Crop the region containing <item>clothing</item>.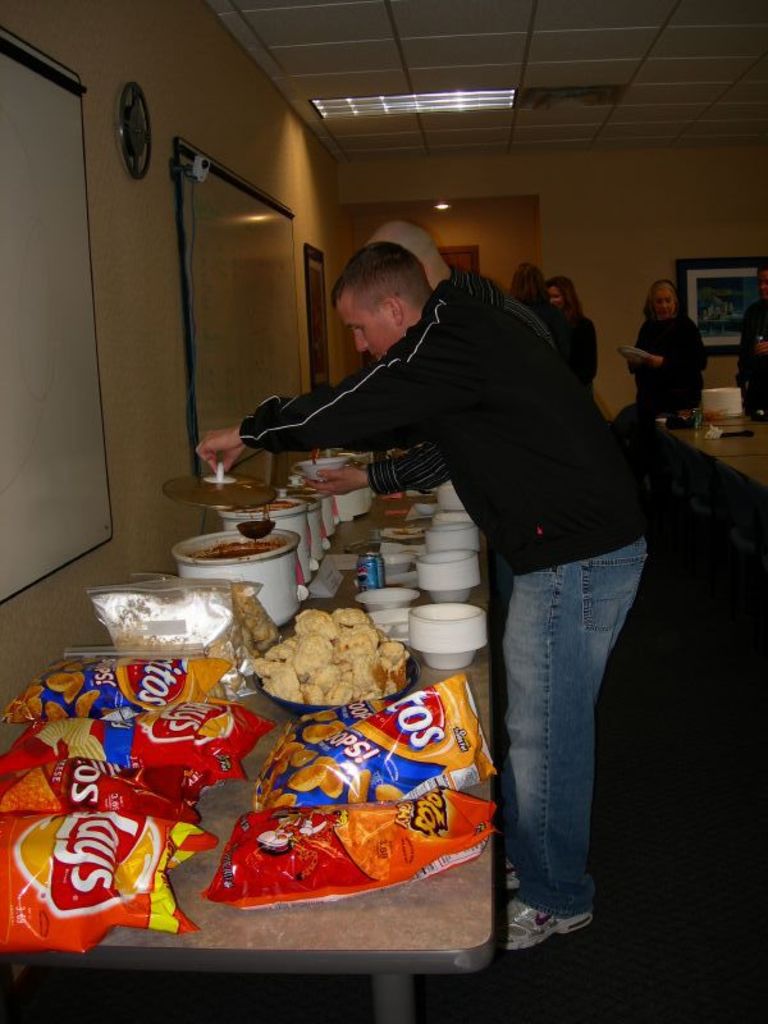
Crop region: crop(539, 296, 596, 396).
